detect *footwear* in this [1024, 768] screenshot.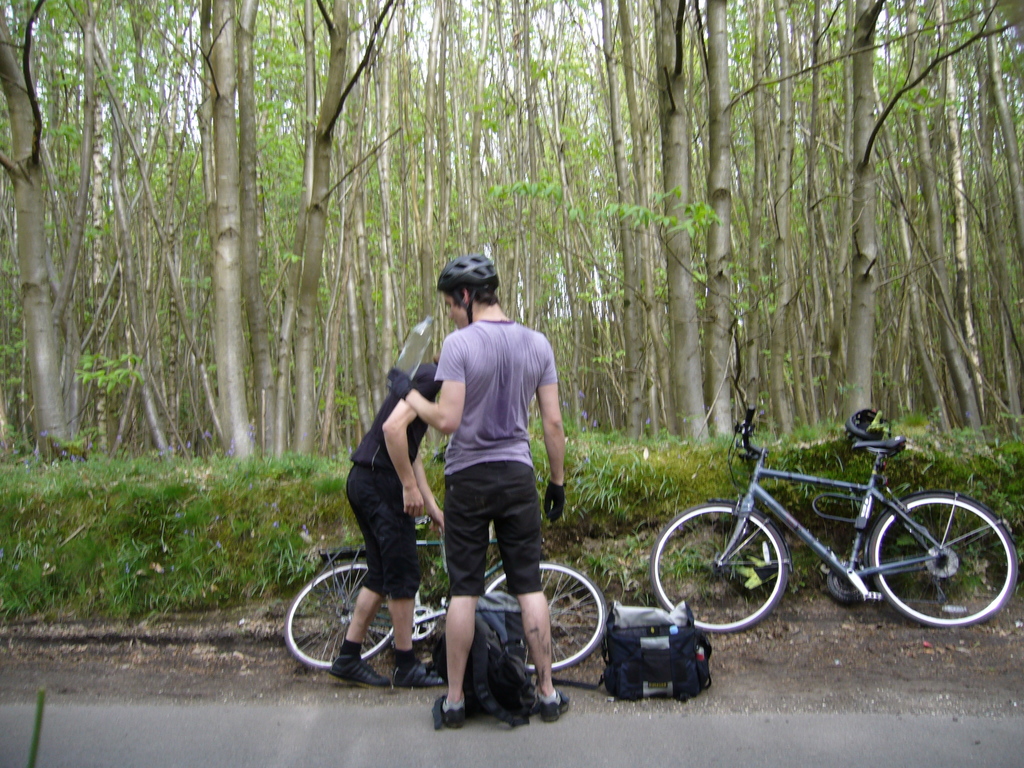
Detection: pyautogui.locateOnScreen(429, 694, 472, 724).
